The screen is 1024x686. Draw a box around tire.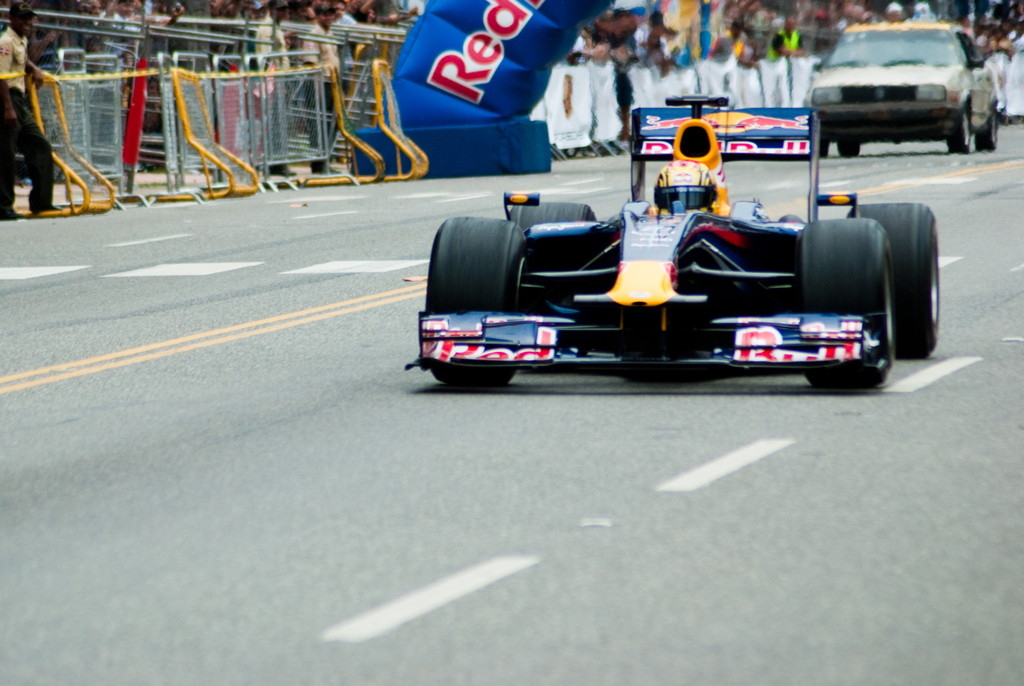
[835, 141, 859, 156].
